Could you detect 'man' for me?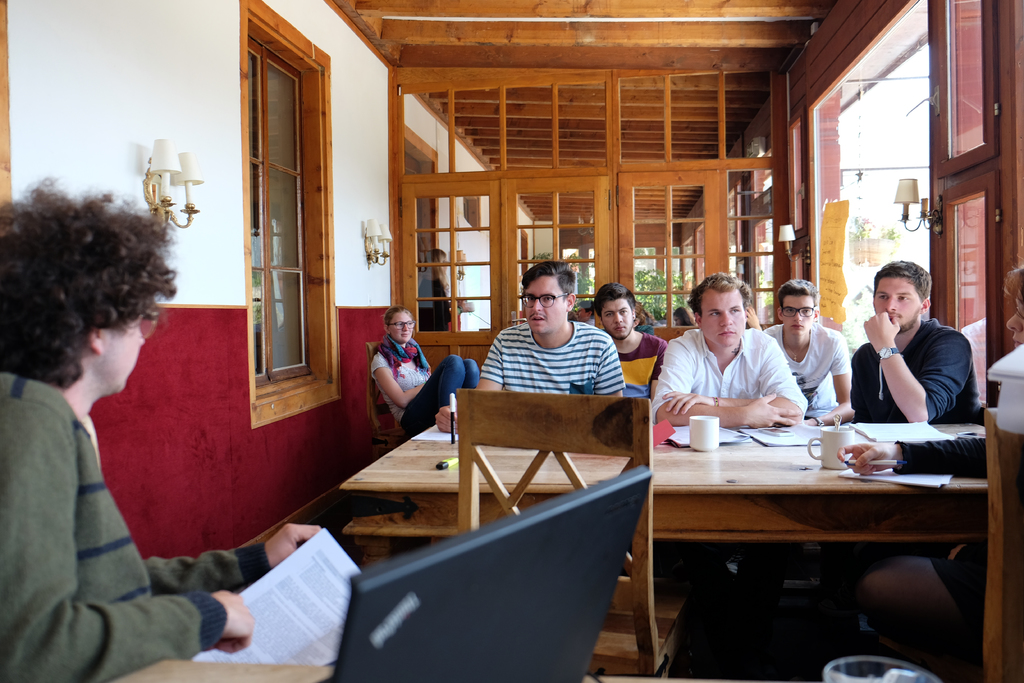
Detection result: (left=852, top=259, right=984, bottom=424).
